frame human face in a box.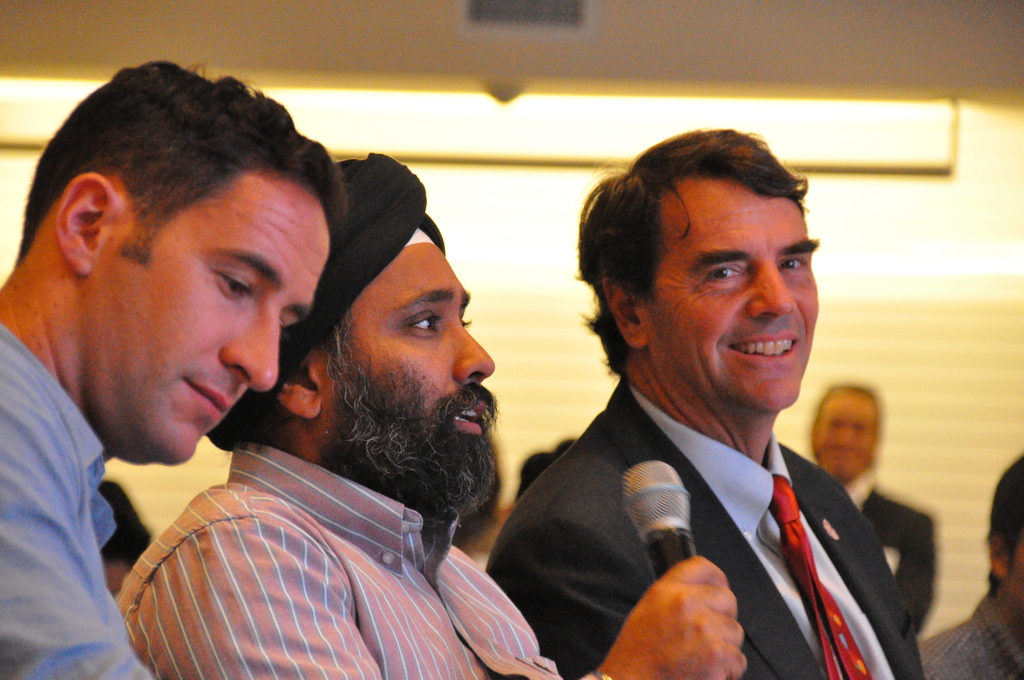
(x1=326, y1=243, x2=496, y2=432).
